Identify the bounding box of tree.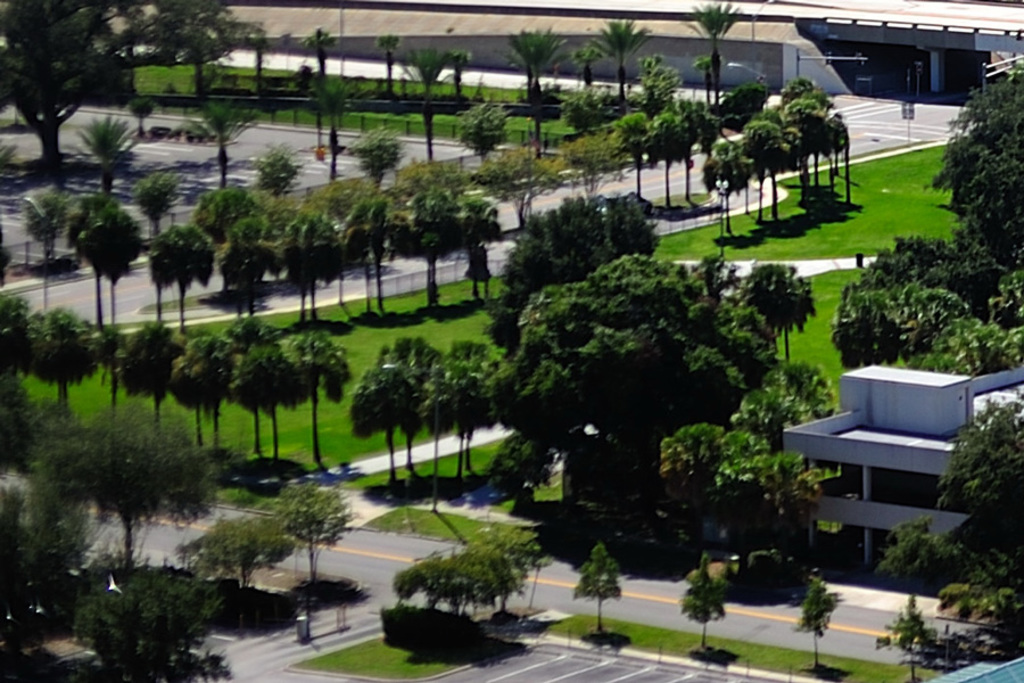
box=[635, 114, 688, 200].
